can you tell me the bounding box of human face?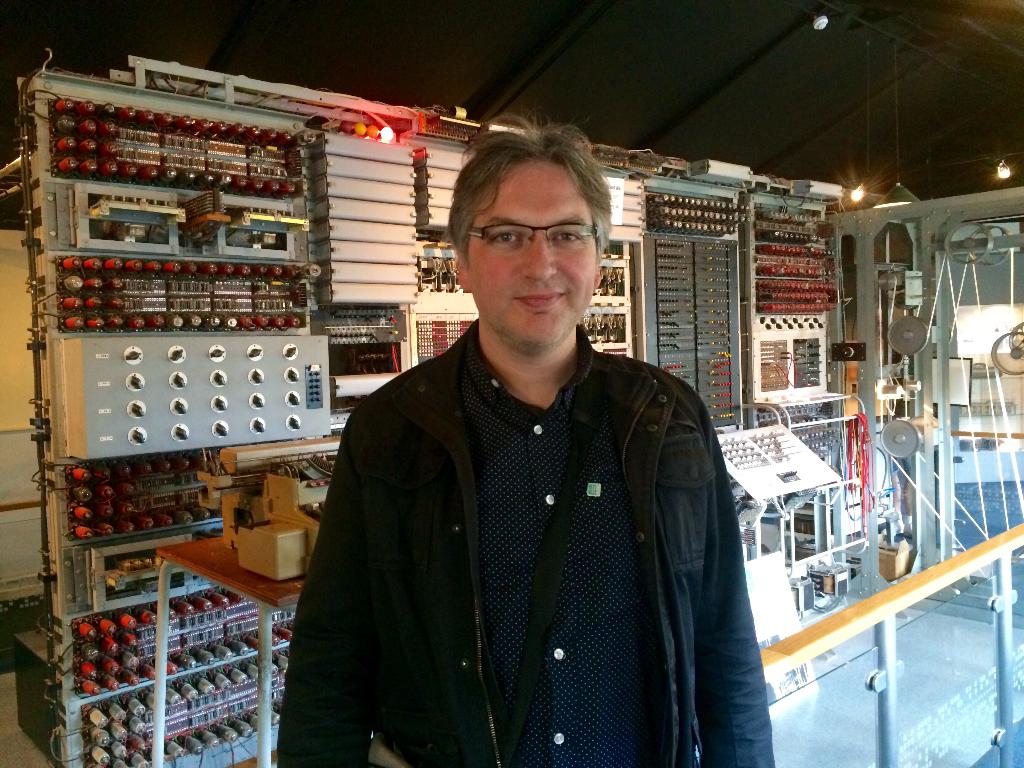
{"x1": 467, "y1": 152, "x2": 600, "y2": 355}.
